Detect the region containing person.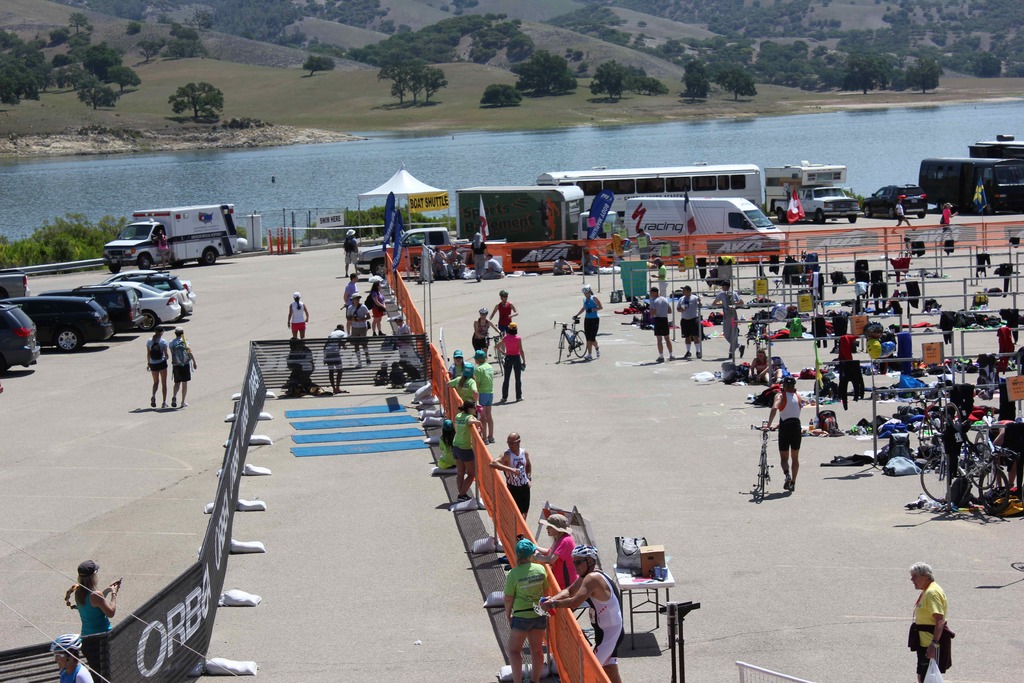
box=[937, 202, 961, 244].
